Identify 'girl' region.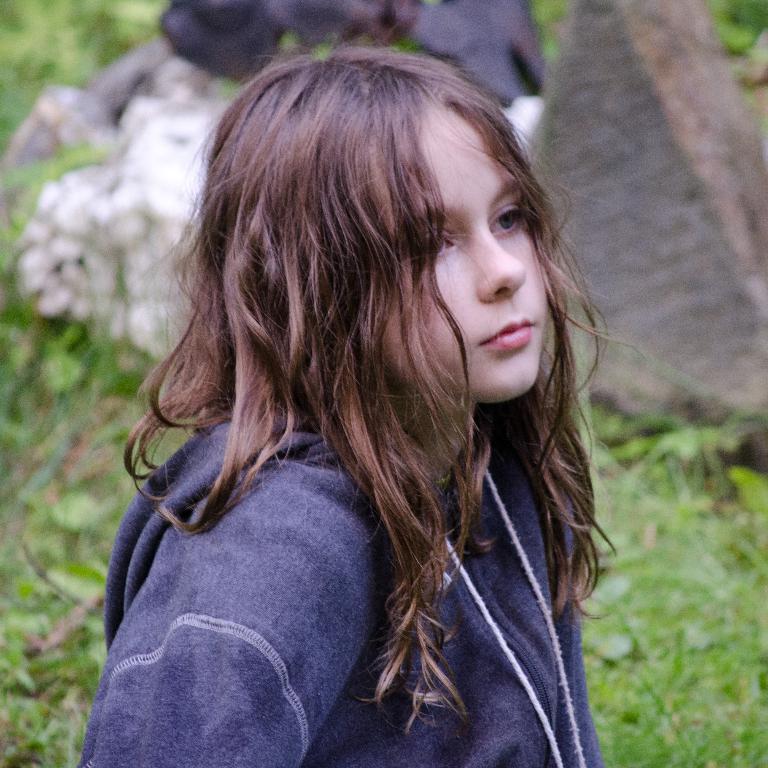
Region: crop(88, 7, 635, 765).
